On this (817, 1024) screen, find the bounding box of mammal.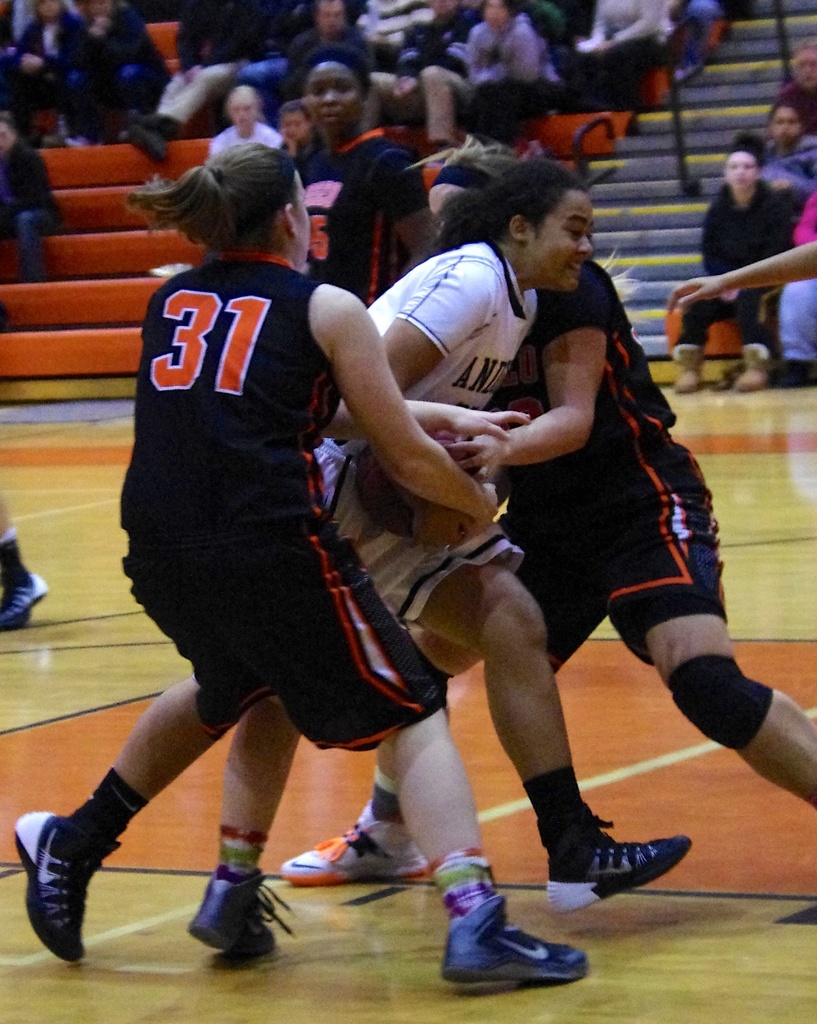
Bounding box: pyautogui.locateOnScreen(749, 95, 816, 196).
